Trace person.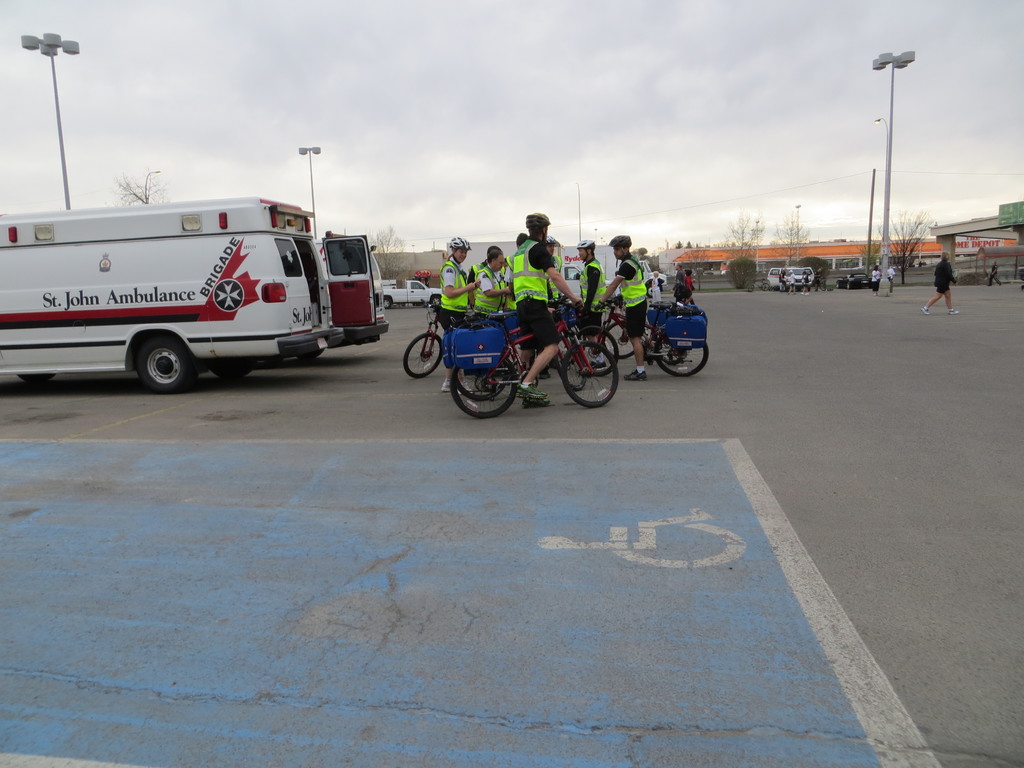
Traced to (888, 265, 898, 294).
